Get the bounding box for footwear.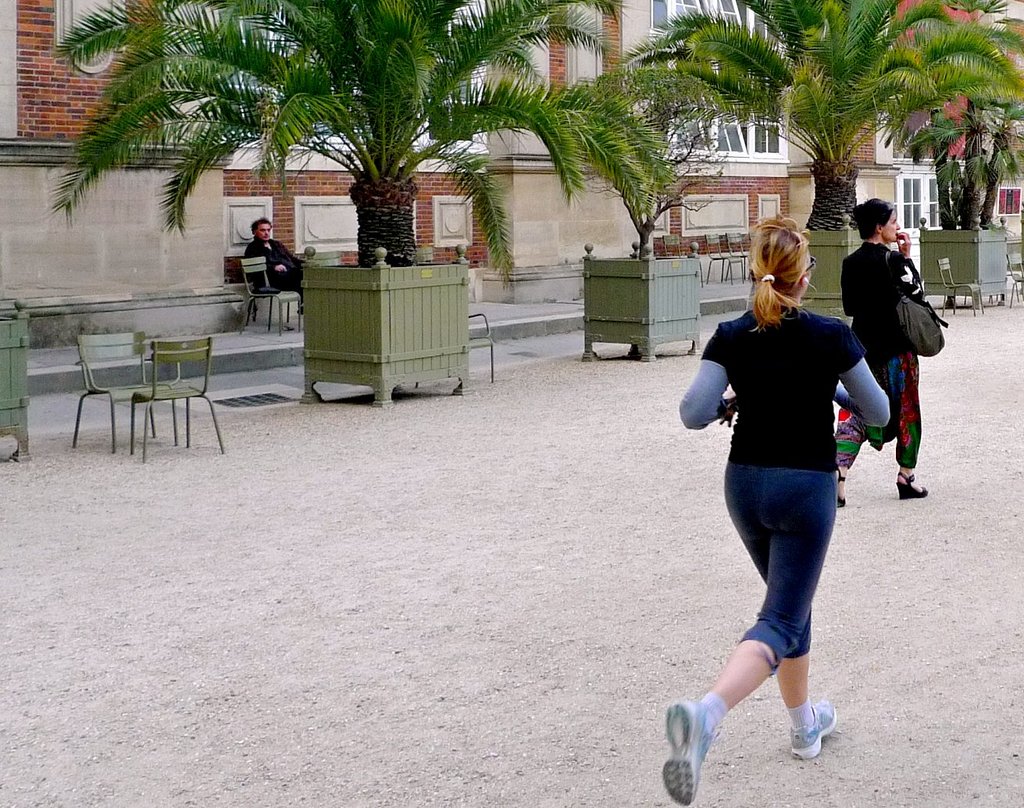
{"x1": 662, "y1": 696, "x2": 715, "y2": 804}.
